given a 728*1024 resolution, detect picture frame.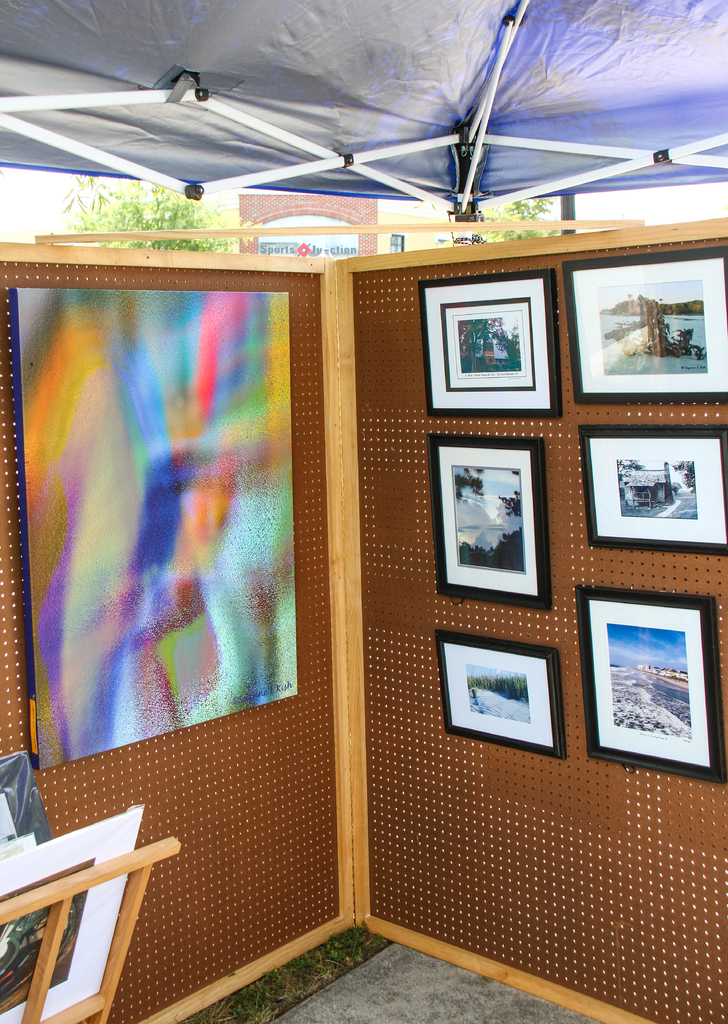
crop(423, 432, 550, 607).
